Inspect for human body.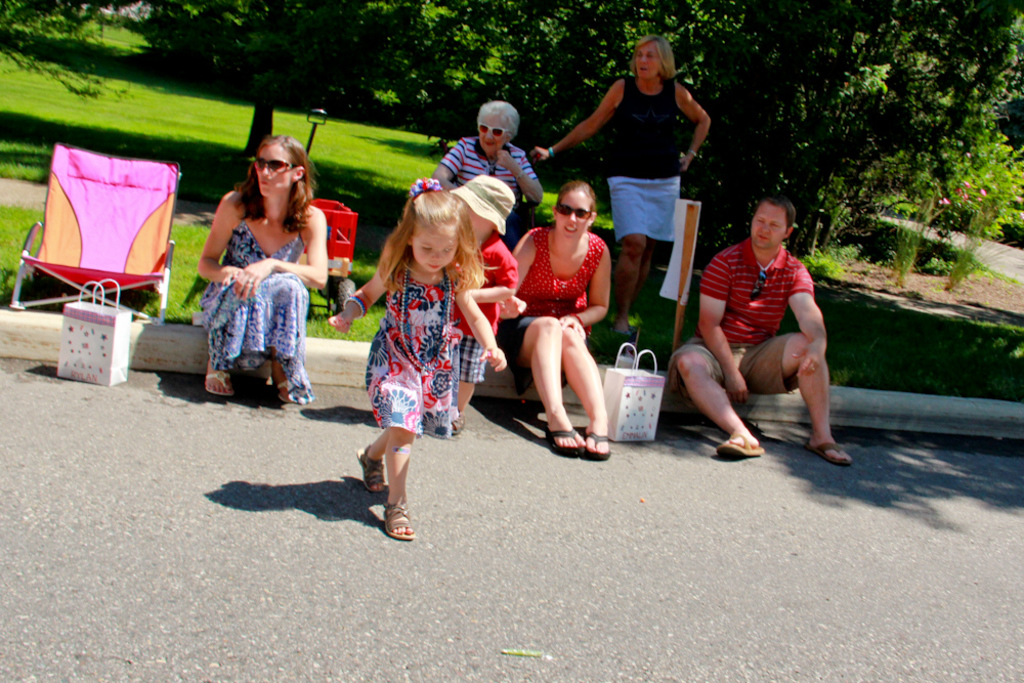
Inspection: 673:239:855:464.
